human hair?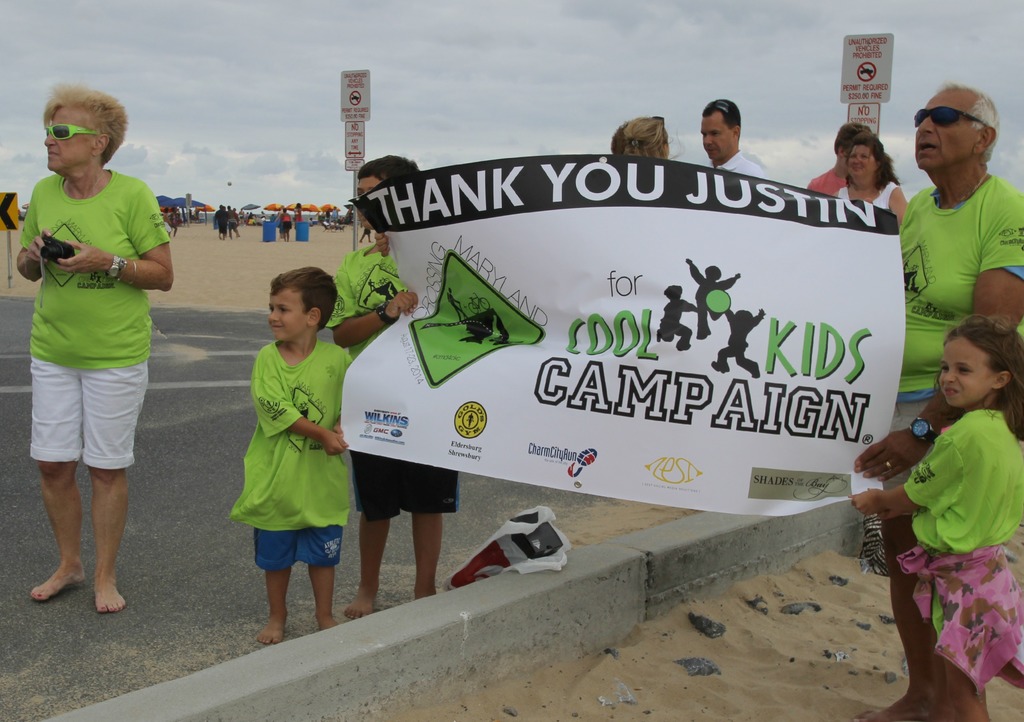
[609,118,670,163]
